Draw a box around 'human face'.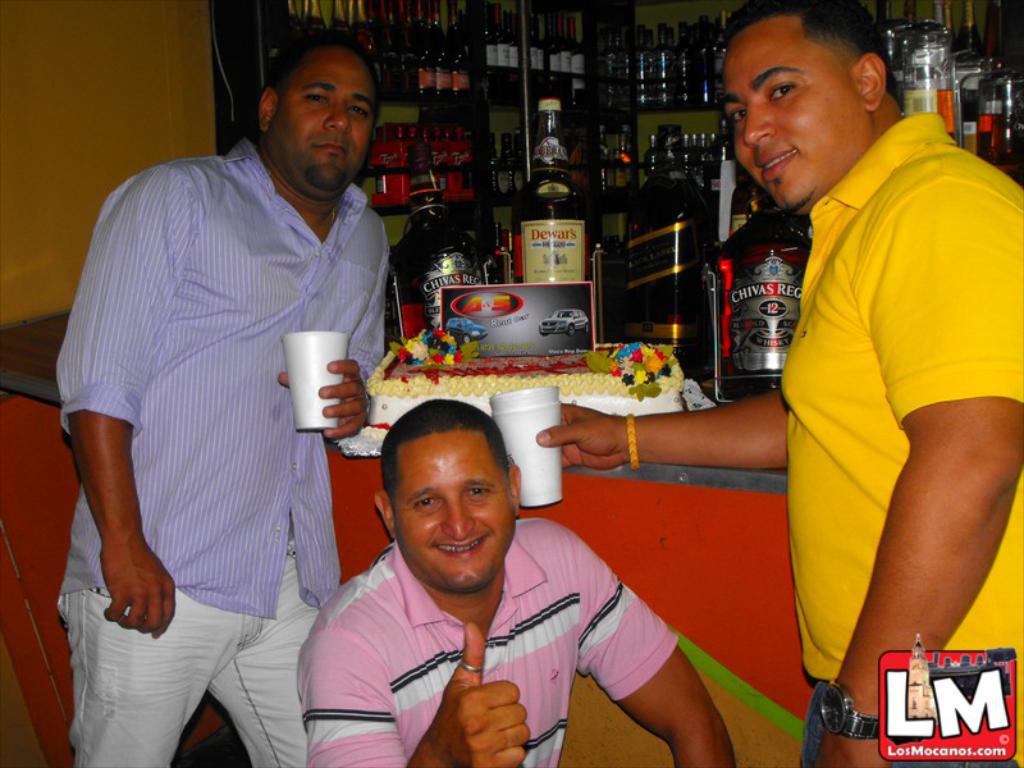
select_region(390, 440, 515, 591).
